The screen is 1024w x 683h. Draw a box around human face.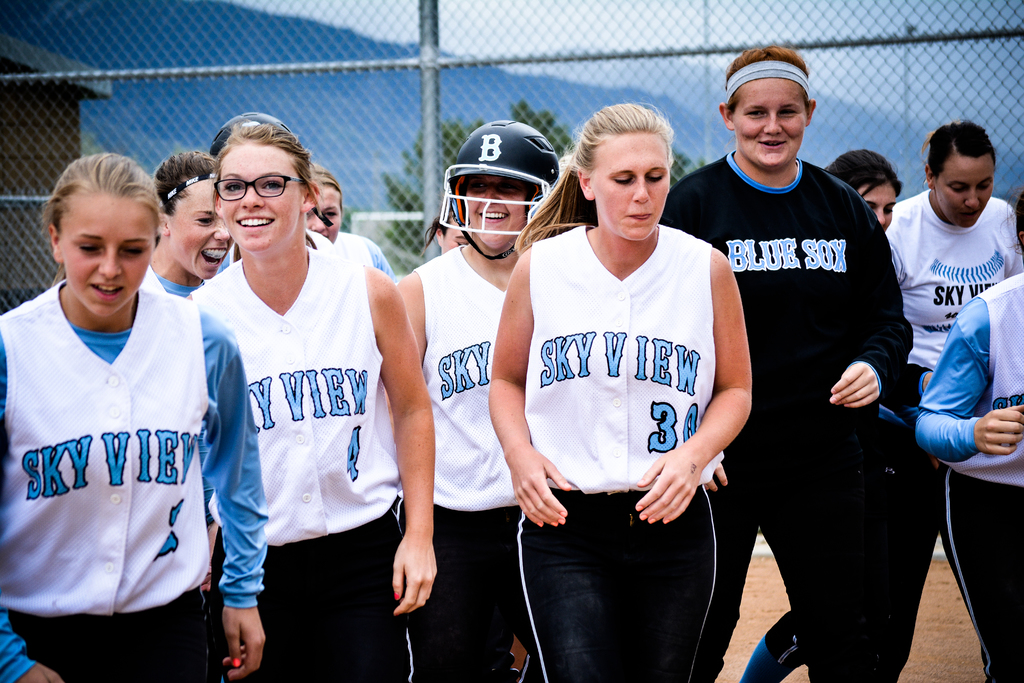
rect(174, 177, 234, 281).
